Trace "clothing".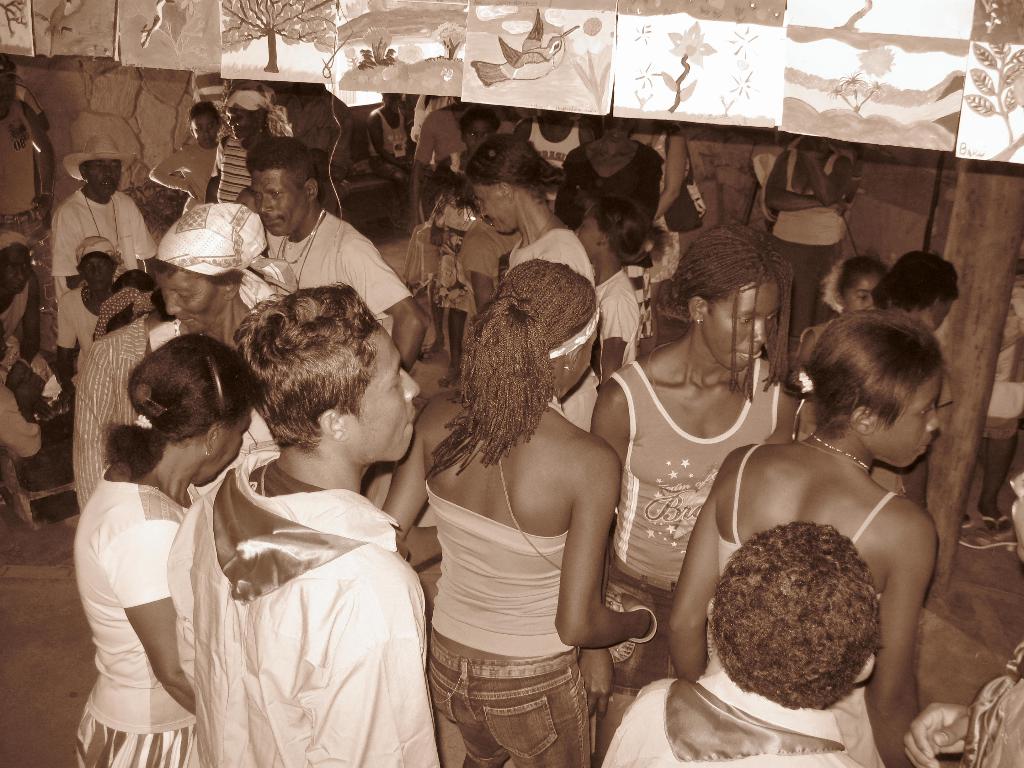
Traced to box=[72, 465, 207, 736].
